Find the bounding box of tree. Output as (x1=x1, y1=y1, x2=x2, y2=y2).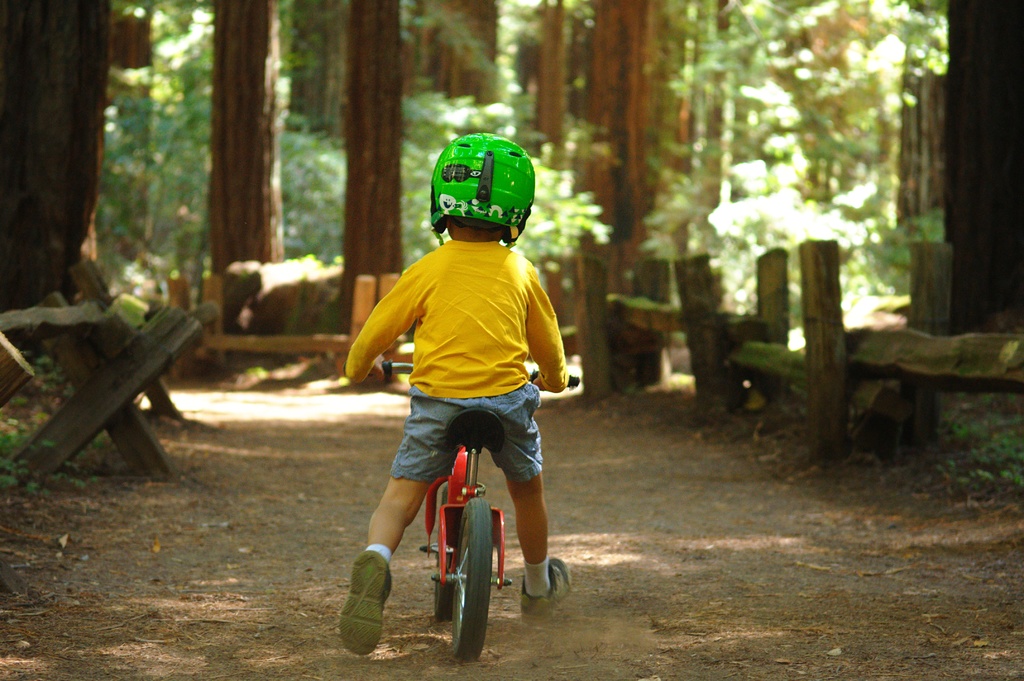
(x1=109, y1=0, x2=211, y2=272).
